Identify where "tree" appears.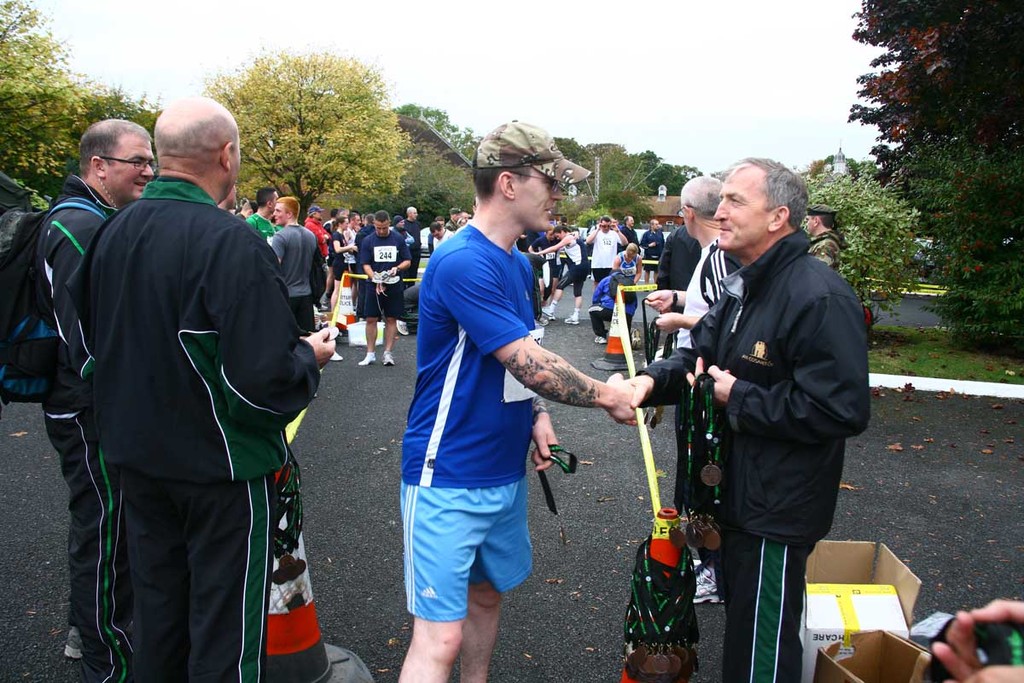
Appears at <box>636,148,660,196</box>.
